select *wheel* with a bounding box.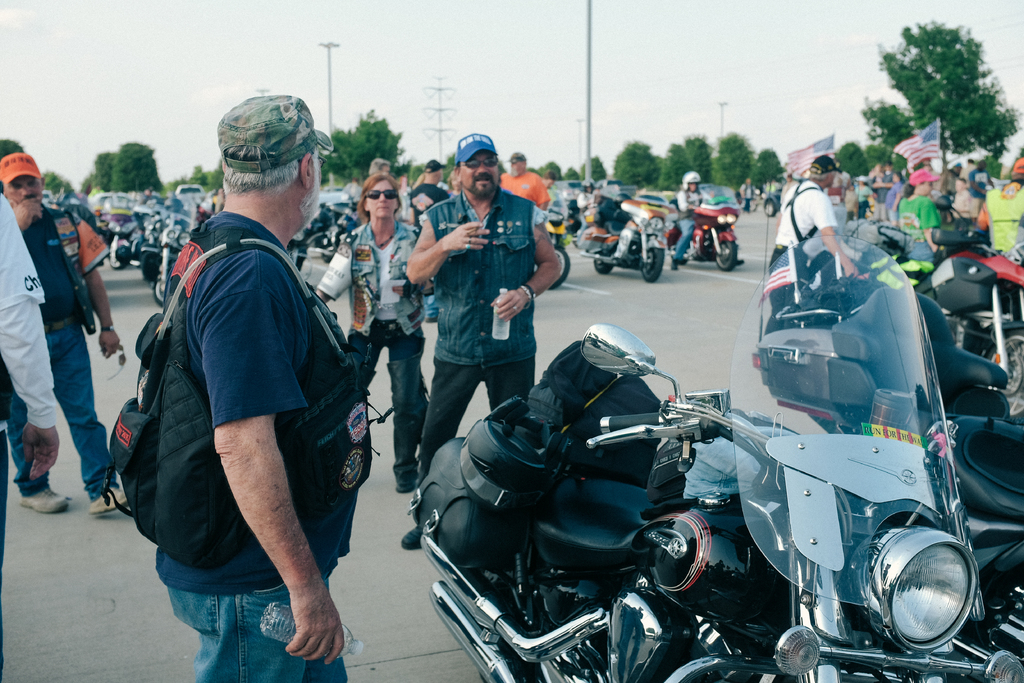
[x1=154, y1=278, x2=163, y2=309].
